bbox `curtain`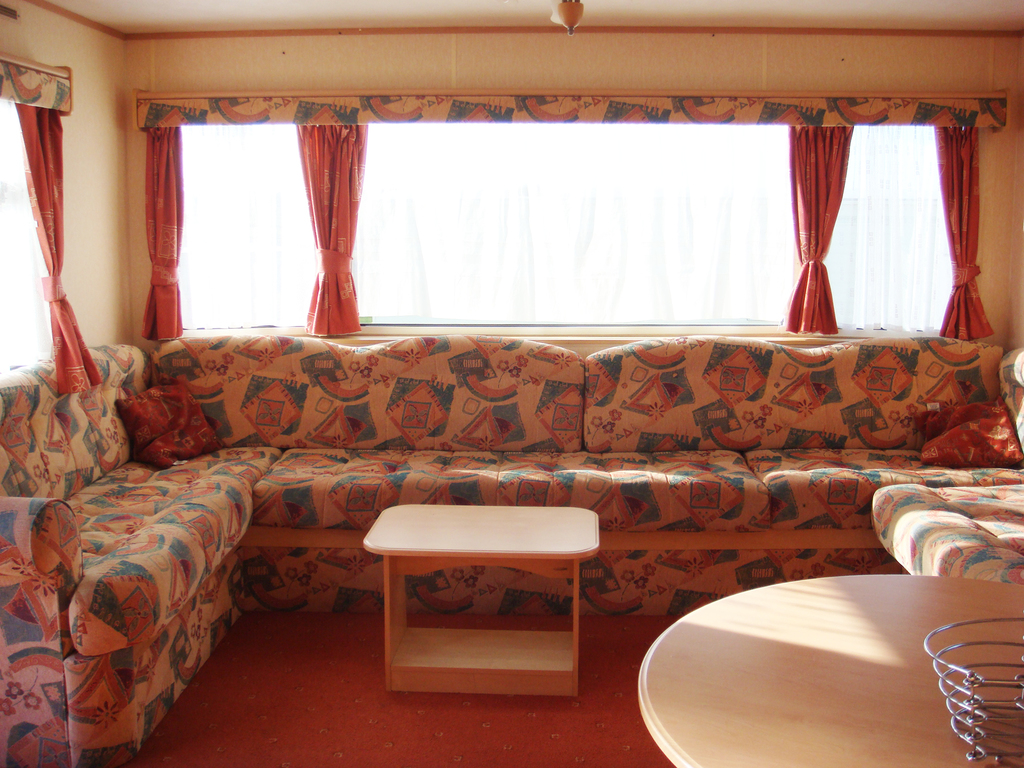
box(929, 124, 989, 333)
